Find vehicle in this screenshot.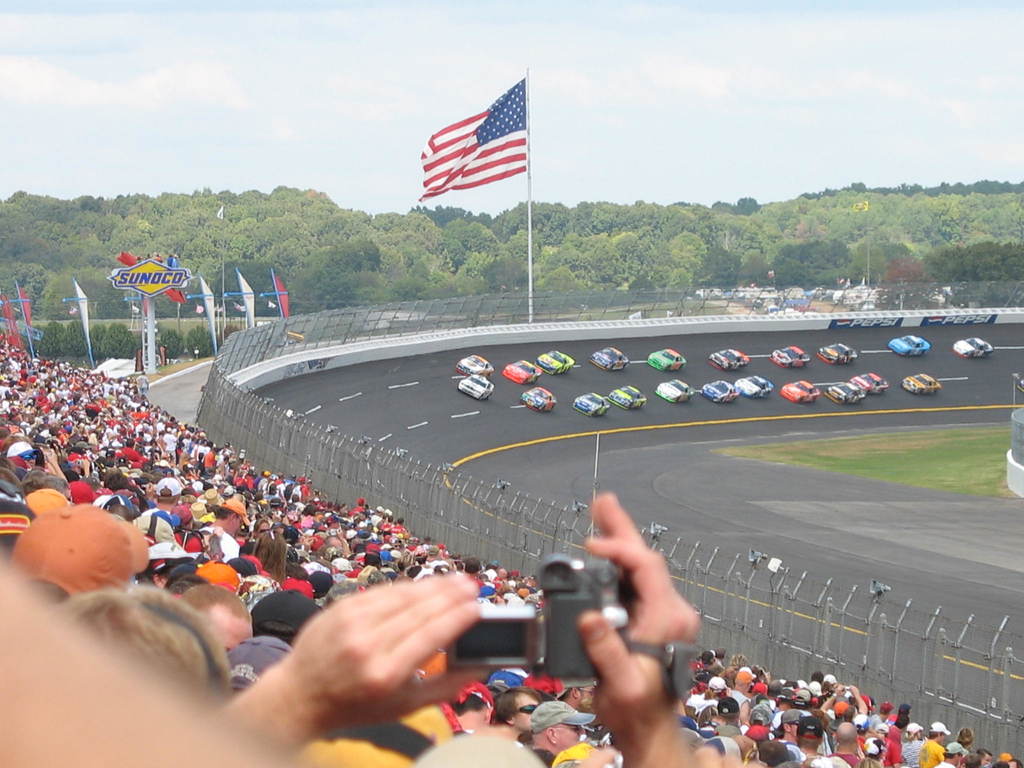
The bounding box for vehicle is Rect(508, 358, 542, 386).
